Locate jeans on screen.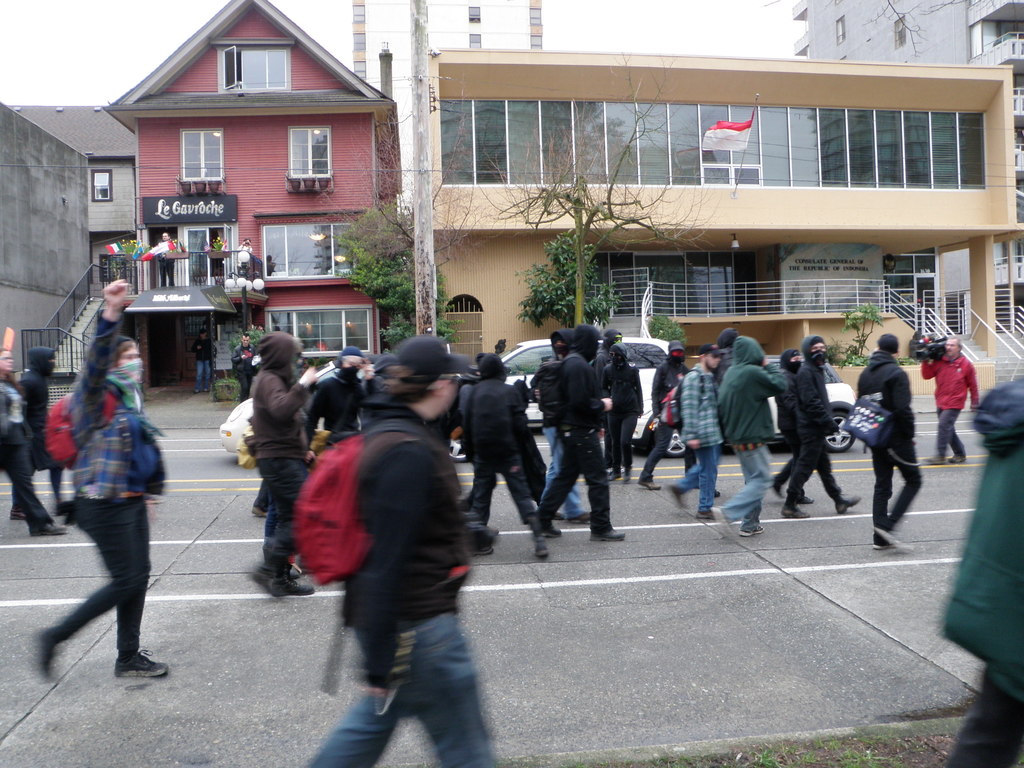
On screen at crop(296, 606, 497, 767).
